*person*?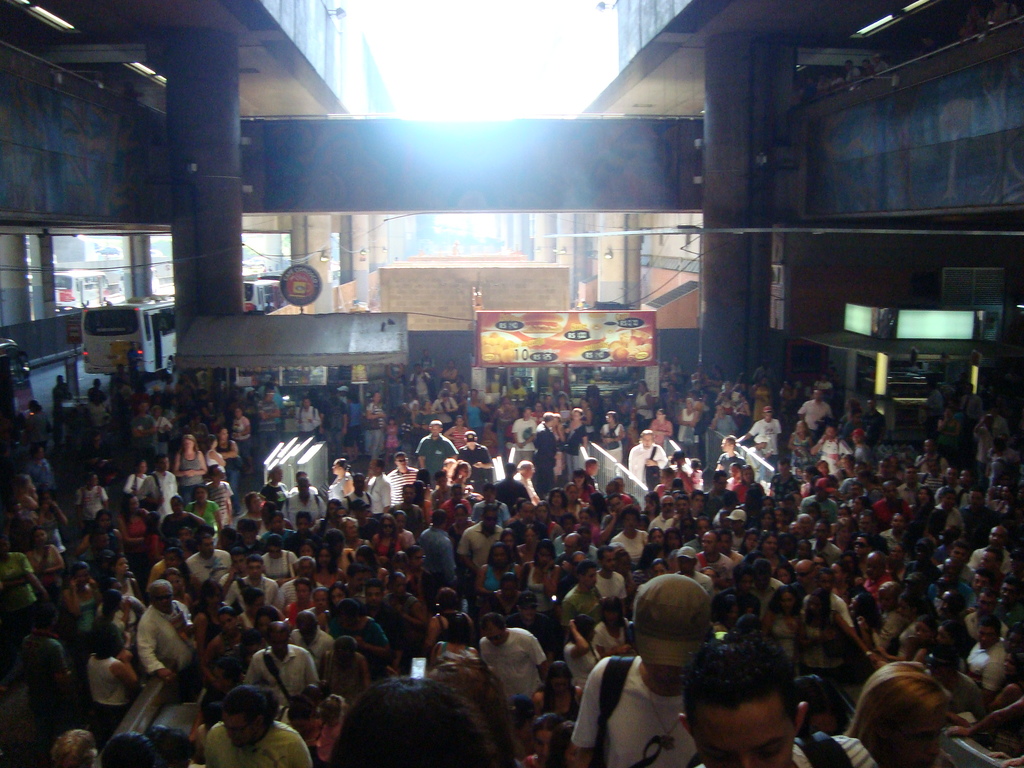
952/381/986/431
